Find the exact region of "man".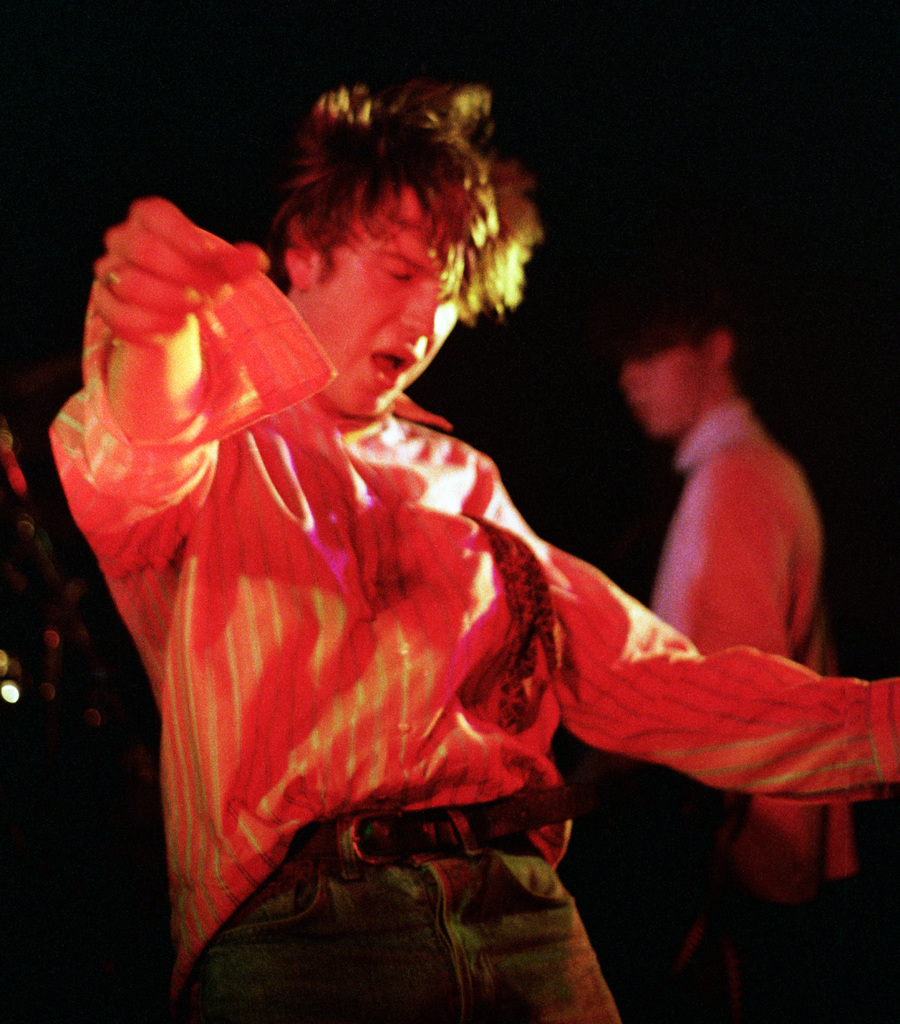
Exact region: region(624, 304, 860, 1014).
